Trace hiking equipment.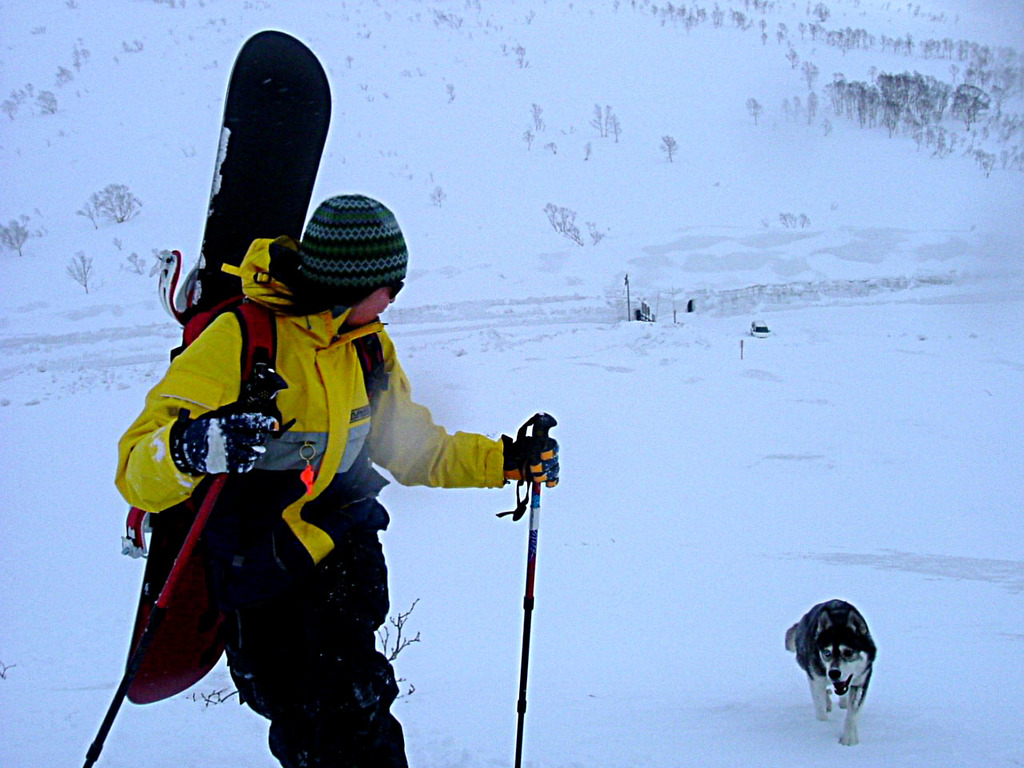
Traced to [x1=79, y1=346, x2=294, y2=767].
